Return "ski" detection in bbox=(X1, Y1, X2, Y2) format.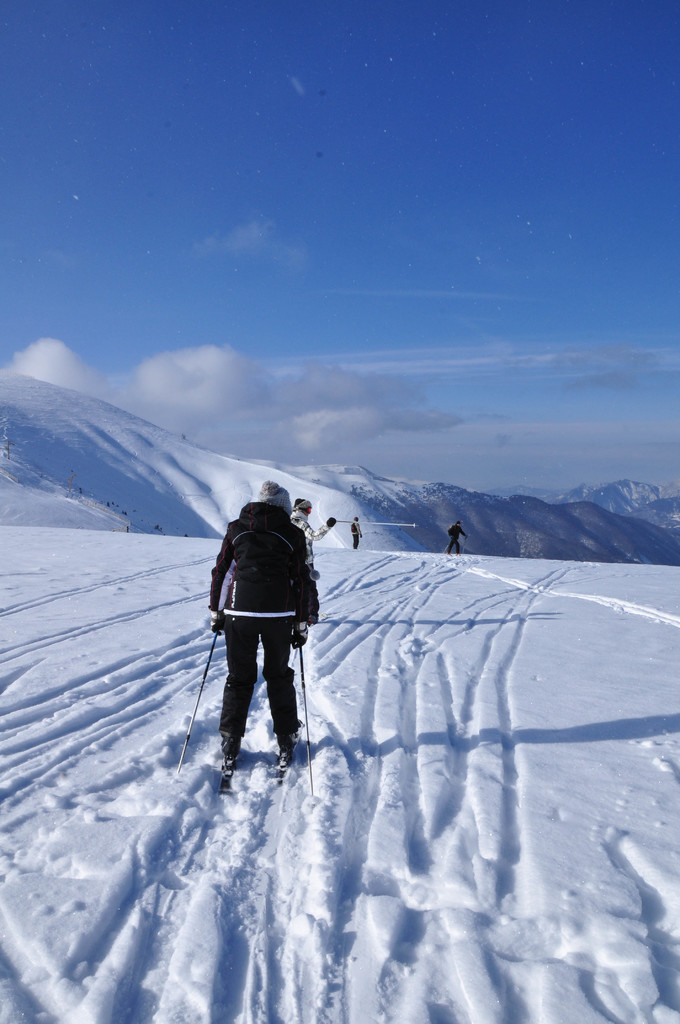
bbox=(191, 733, 309, 792).
